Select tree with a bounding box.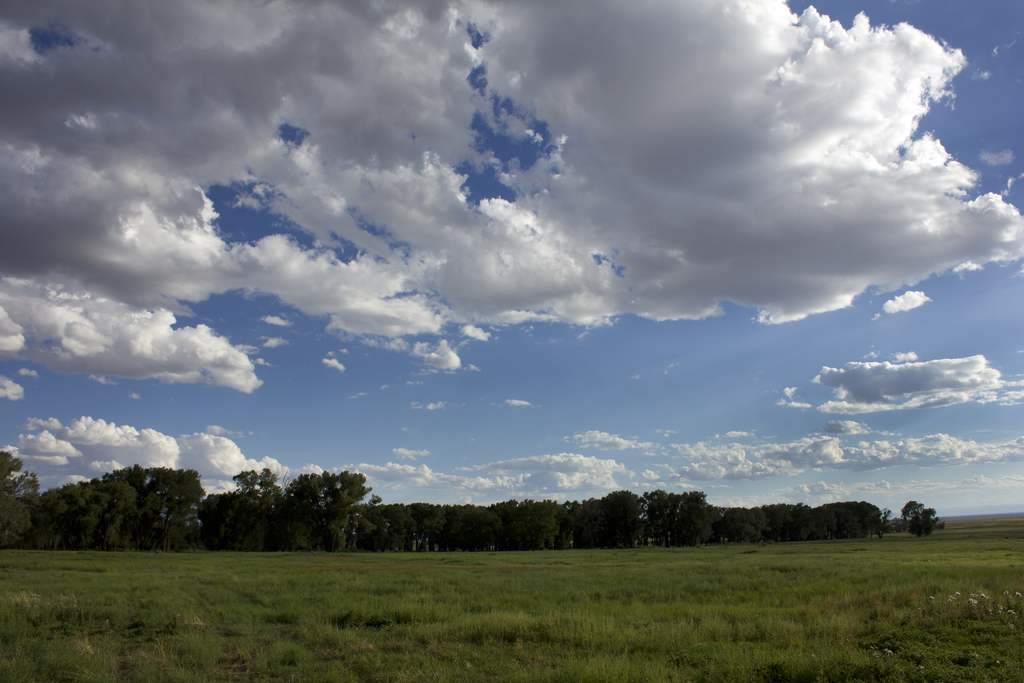
bbox=[375, 501, 416, 552].
